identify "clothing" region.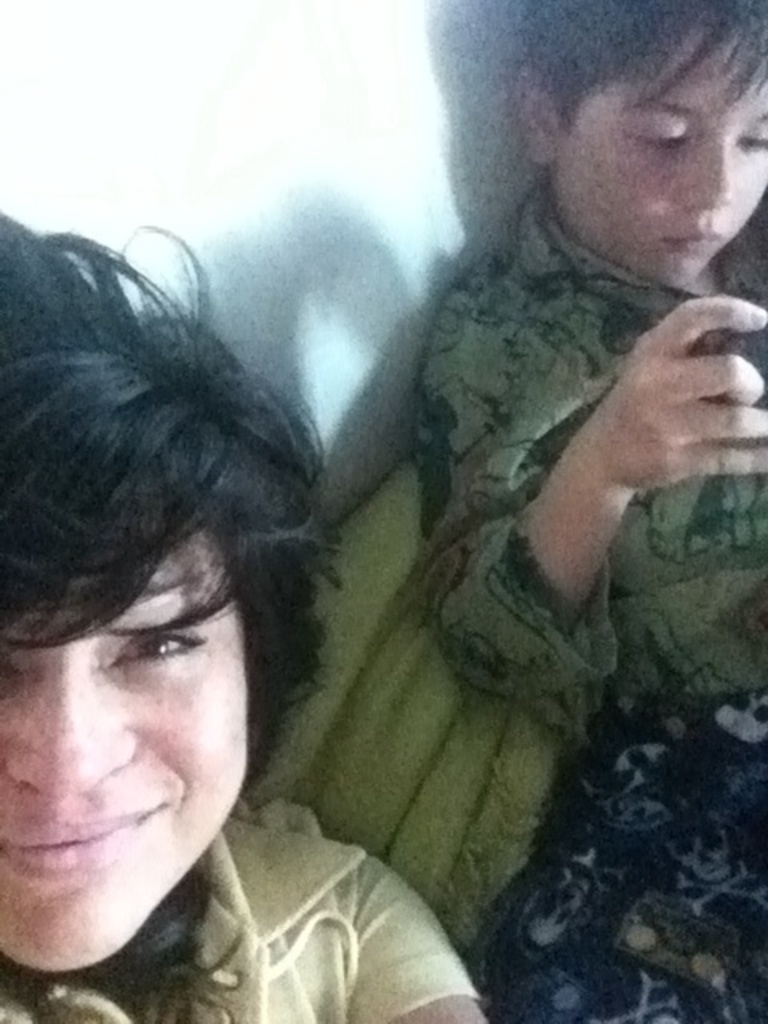
Region: [0, 800, 482, 1019].
